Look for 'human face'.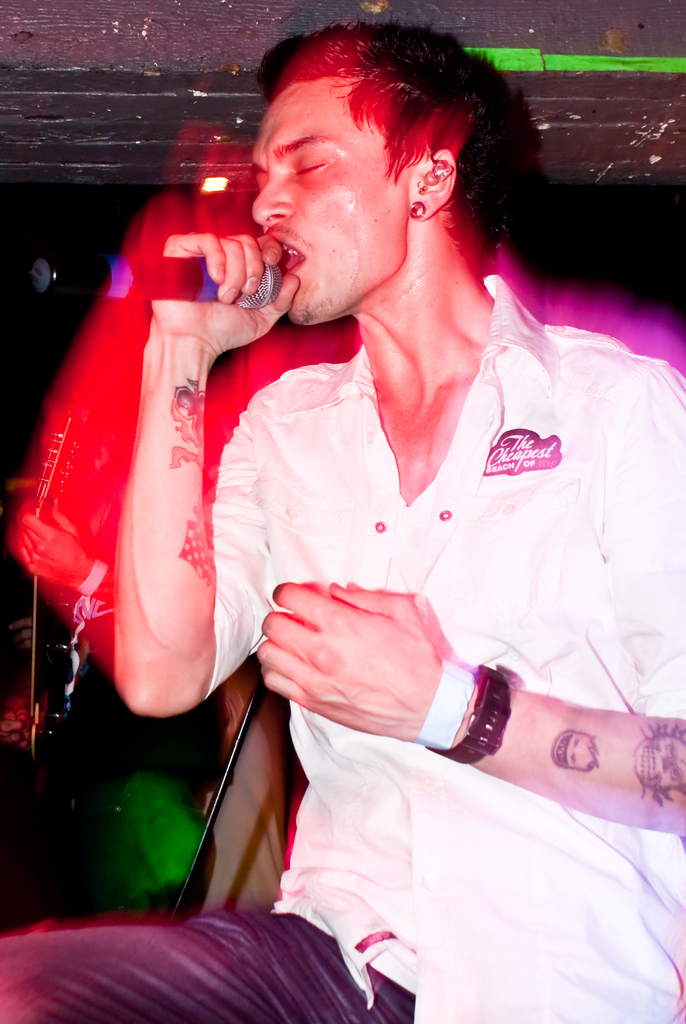
Found: select_region(254, 80, 409, 317).
